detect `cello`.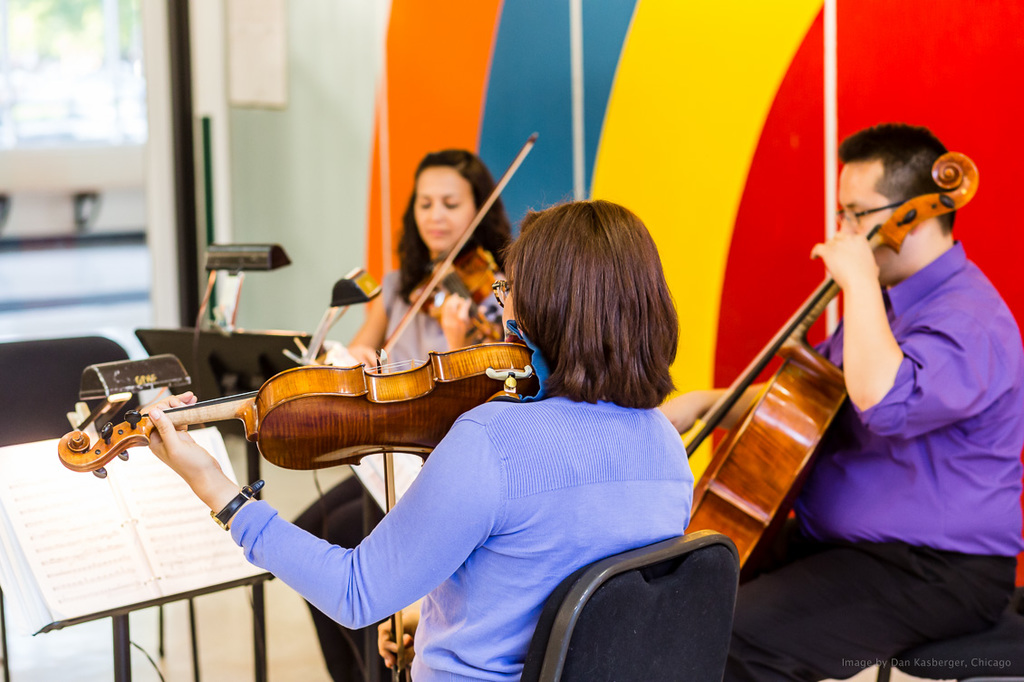
Detected at l=682, t=151, r=981, b=569.
